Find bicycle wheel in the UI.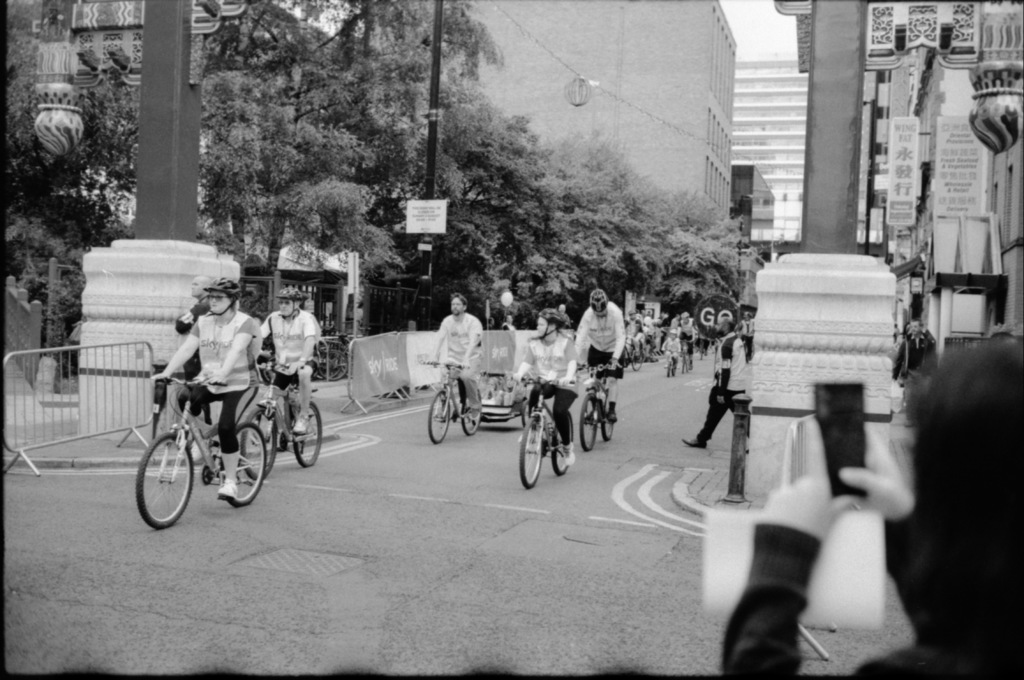
UI element at bbox=(677, 348, 688, 376).
